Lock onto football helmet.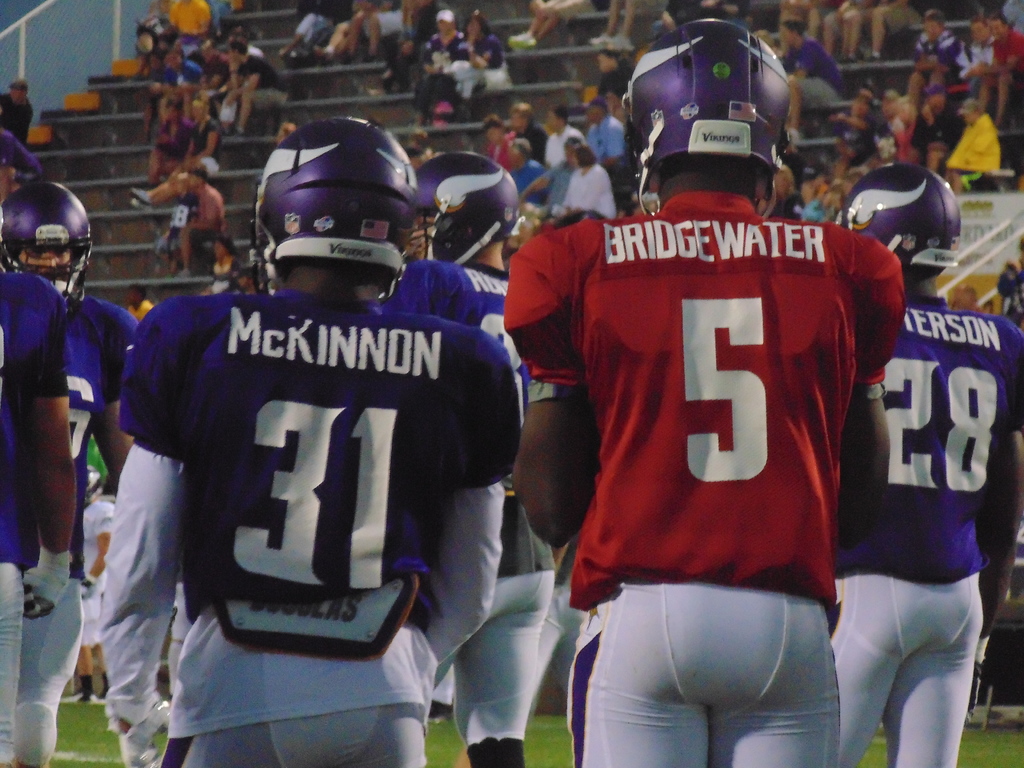
Locked: box(413, 150, 520, 264).
